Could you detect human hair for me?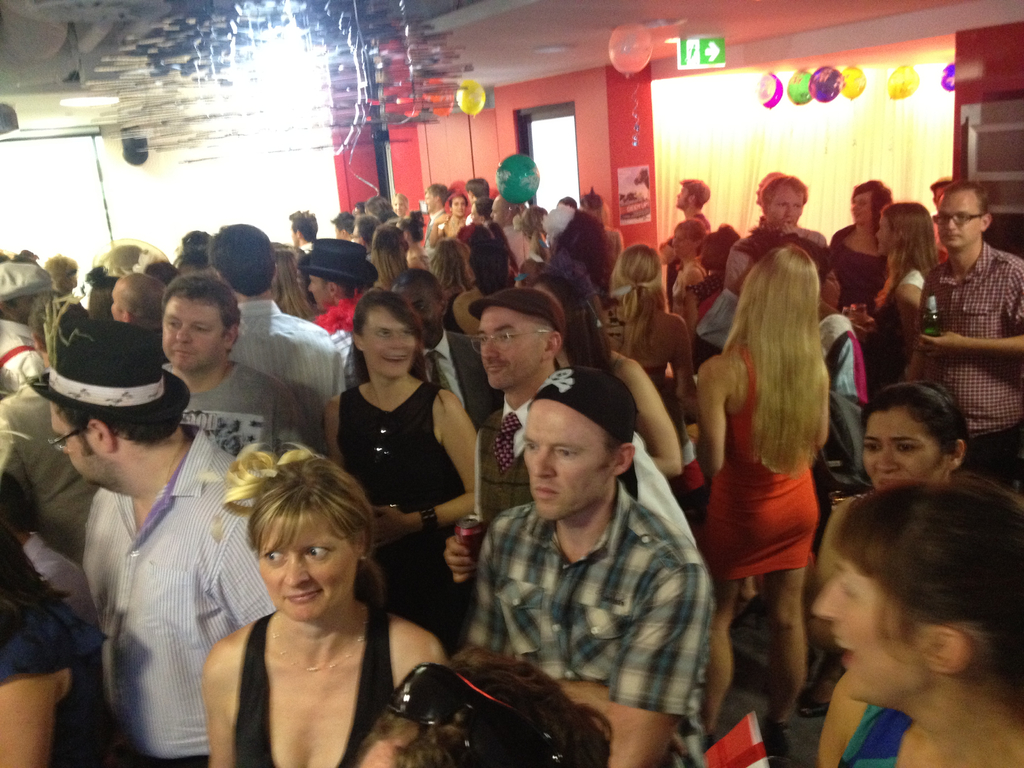
Detection result: 731,252,829,475.
